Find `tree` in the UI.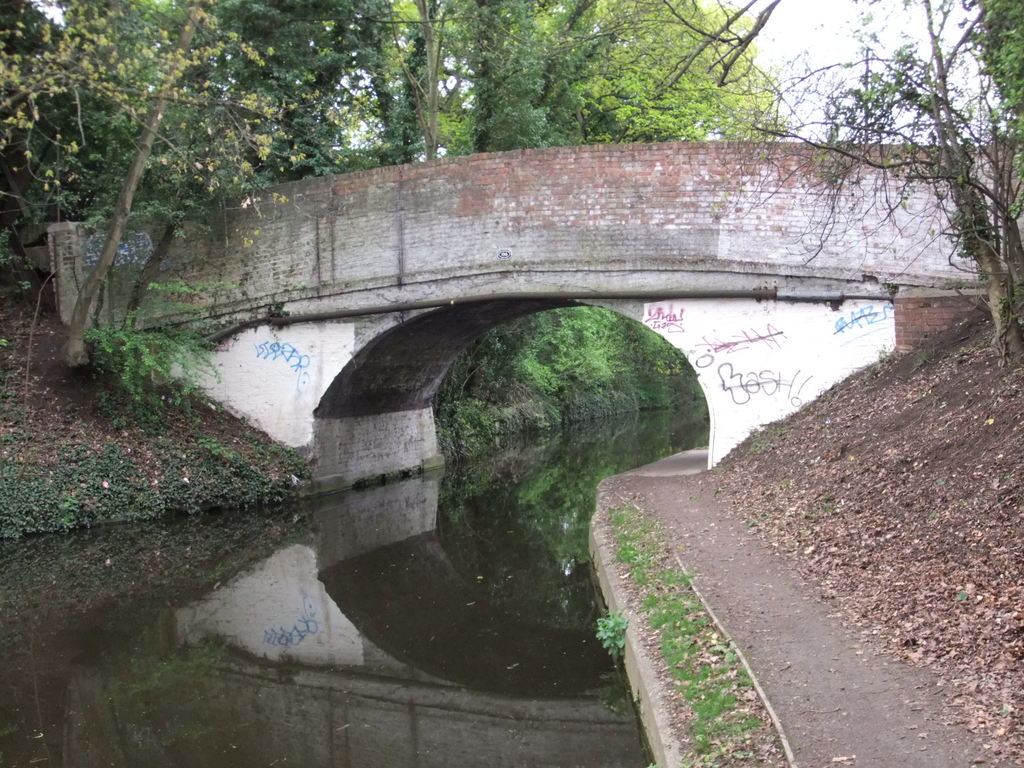
UI element at box=[0, 0, 1023, 369].
